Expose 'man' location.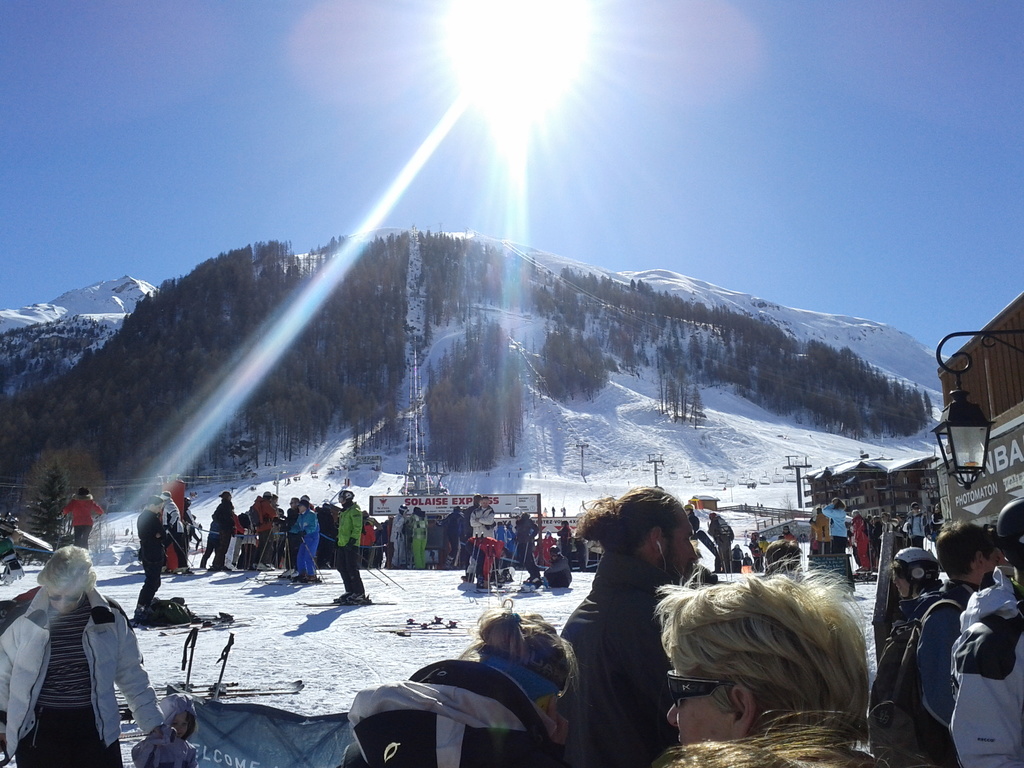
Exposed at (462,495,497,584).
